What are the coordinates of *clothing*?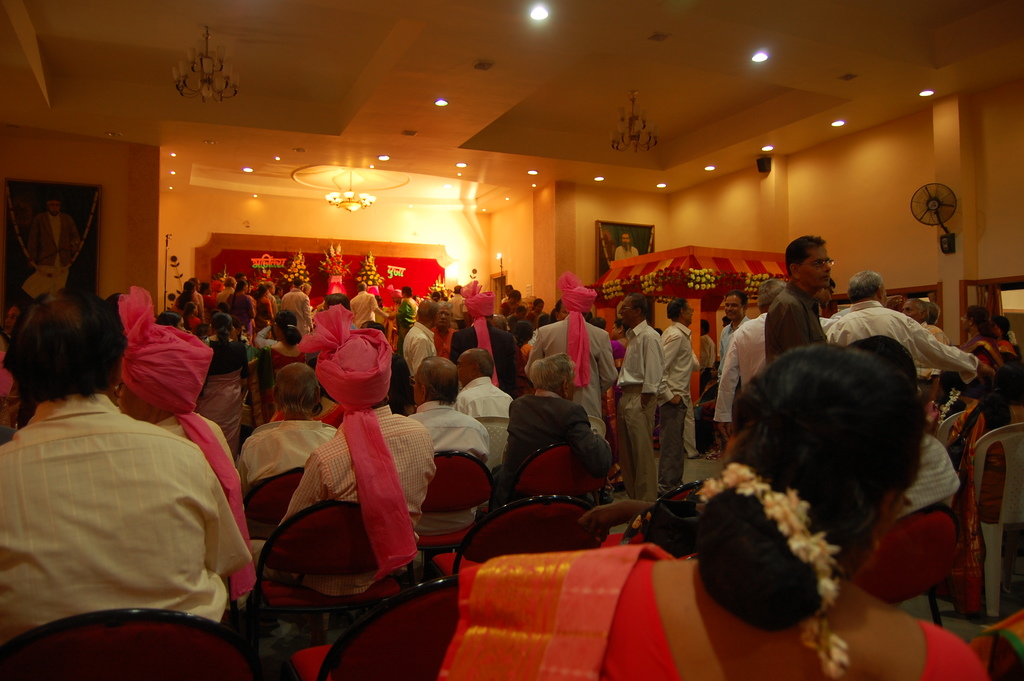
bbox(528, 315, 620, 427).
